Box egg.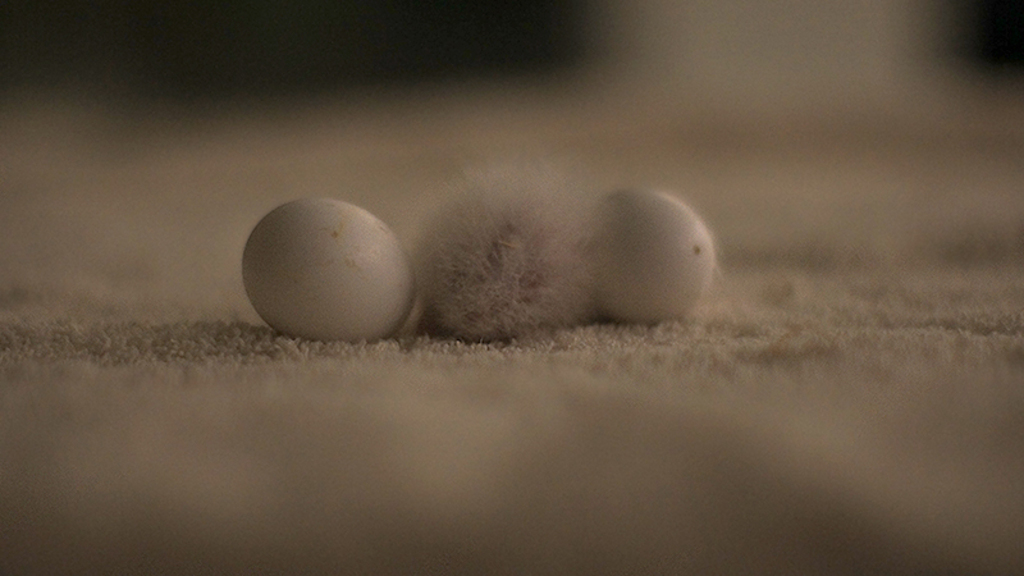
box=[581, 183, 719, 329].
